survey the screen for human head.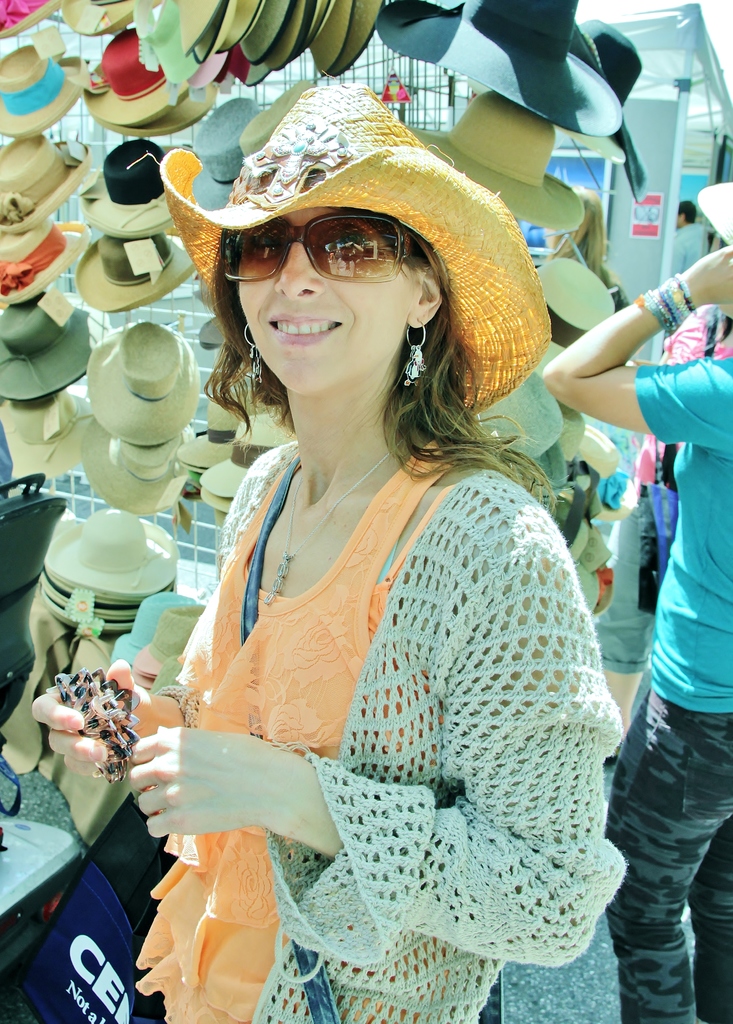
Survey found: (164,108,515,433).
